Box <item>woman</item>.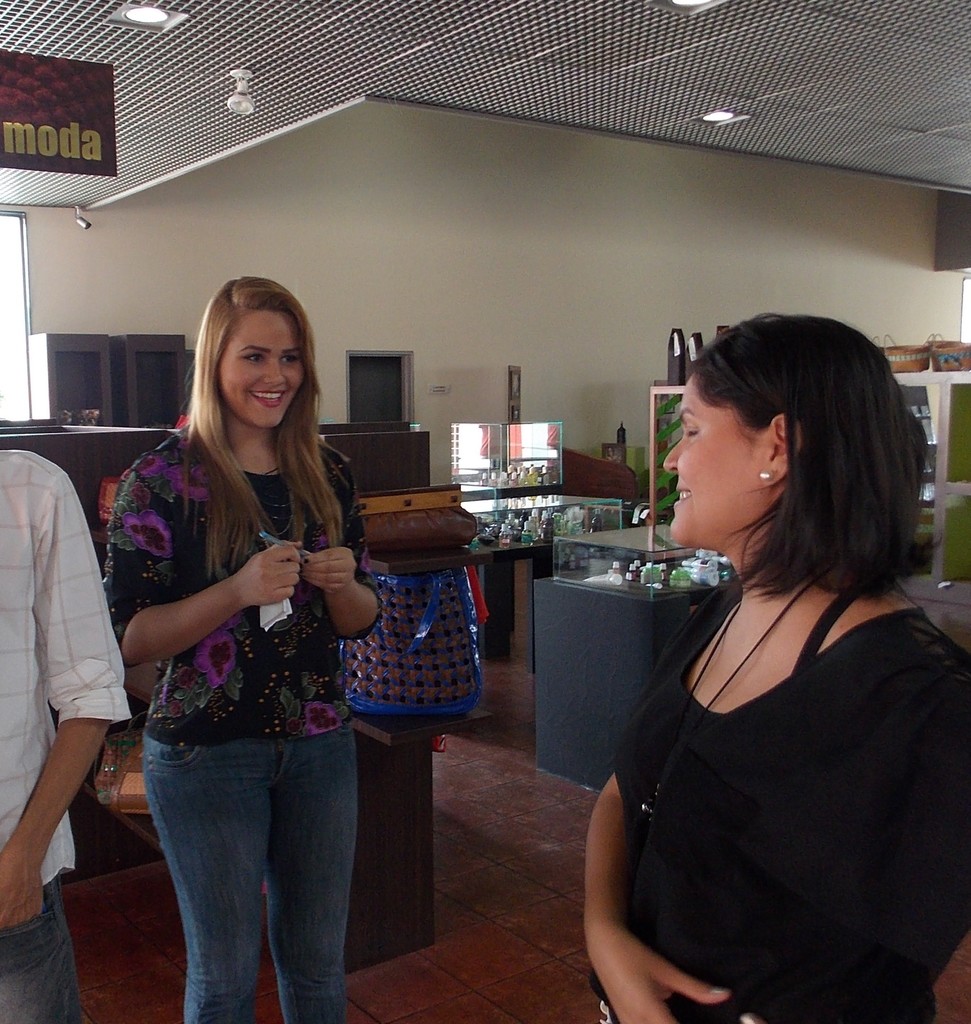
{"x1": 590, "y1": 279, "x2": 959, "y2": 1020}.
